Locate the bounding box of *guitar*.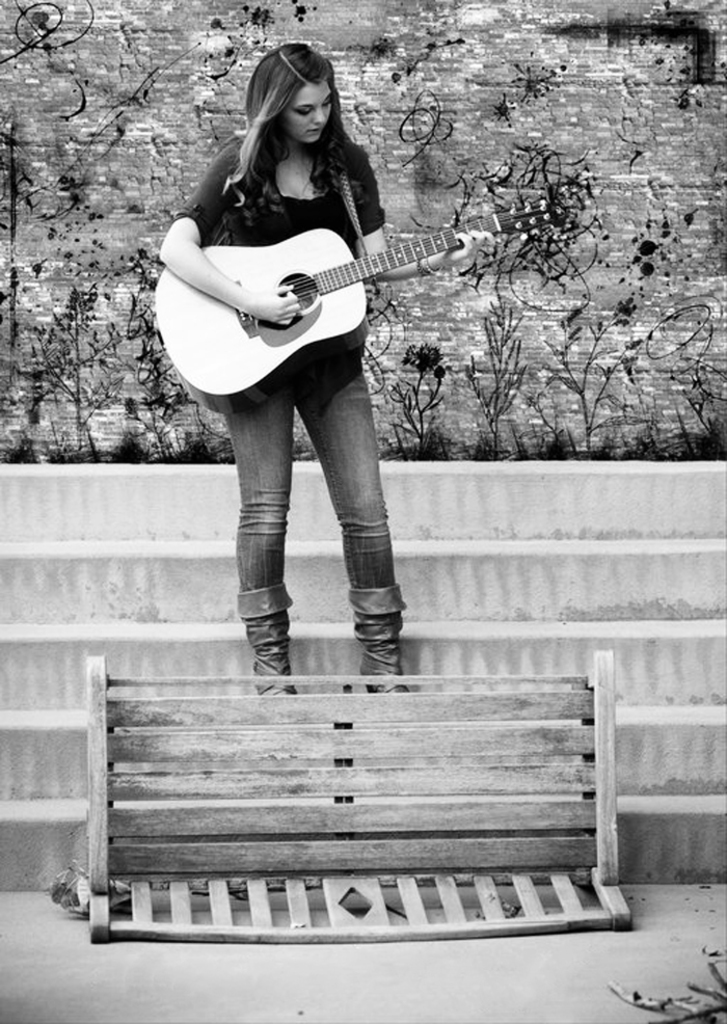
Bounding box: 151/203/569/413.
